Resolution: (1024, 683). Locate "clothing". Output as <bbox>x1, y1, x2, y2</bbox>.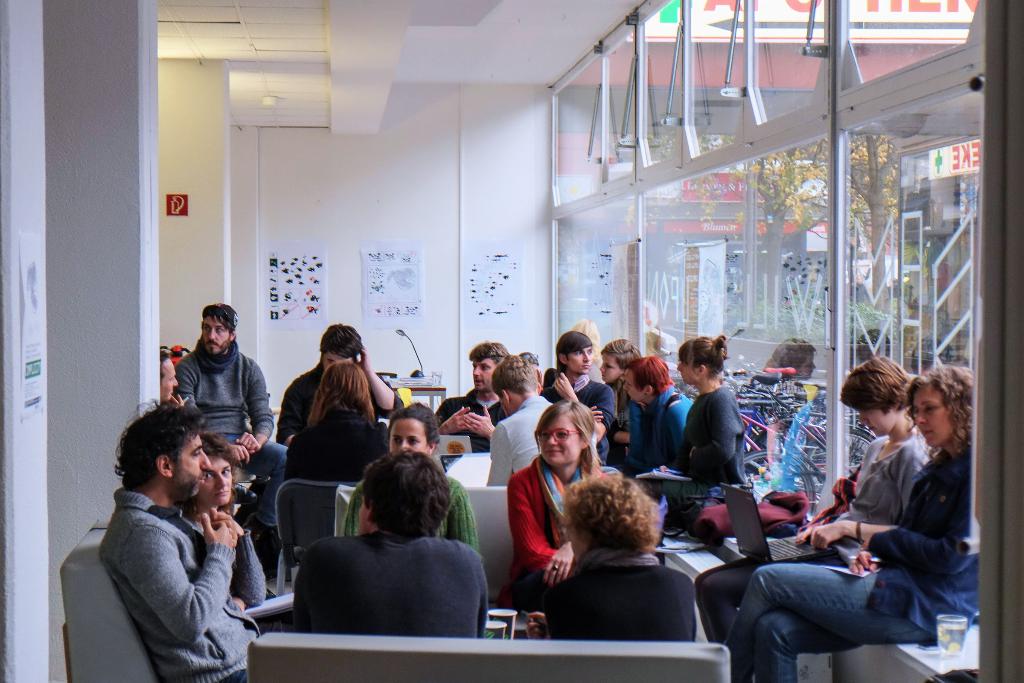
<bbox>278, 359, 386, 457</bbox>.
